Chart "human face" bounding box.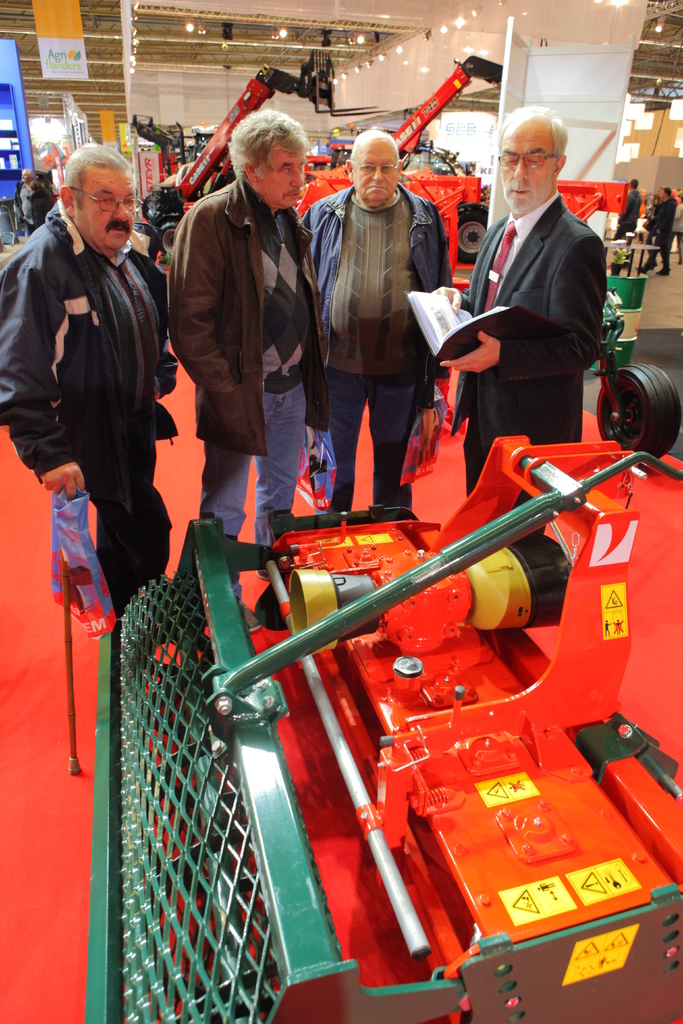
Charted: (358, 141, 396, 200).
